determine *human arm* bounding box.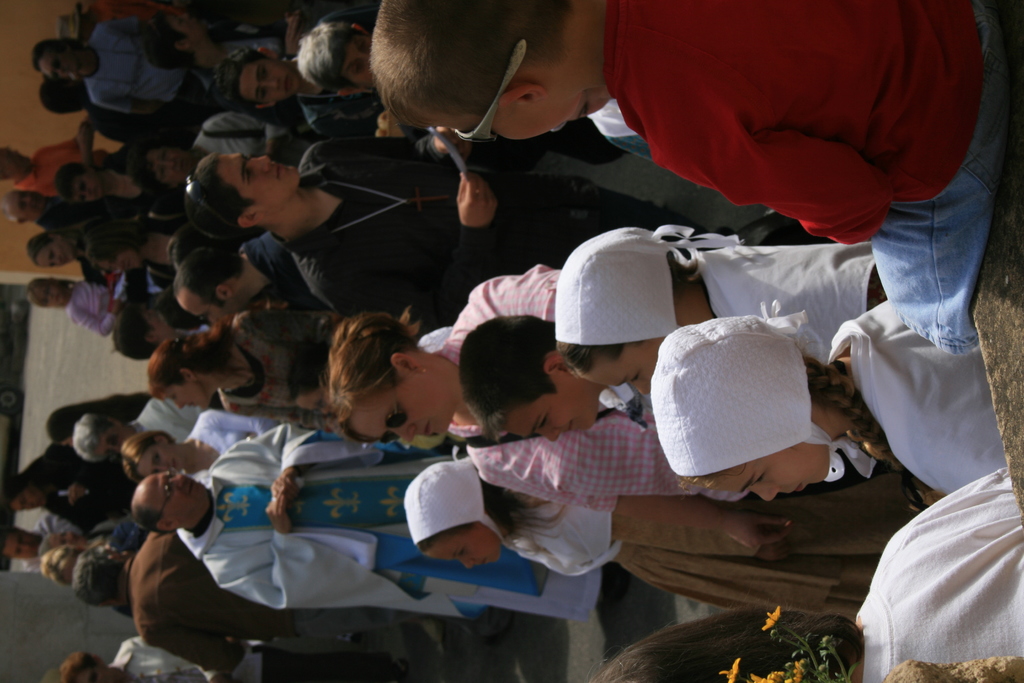
Determined: (220,422,316,486).
